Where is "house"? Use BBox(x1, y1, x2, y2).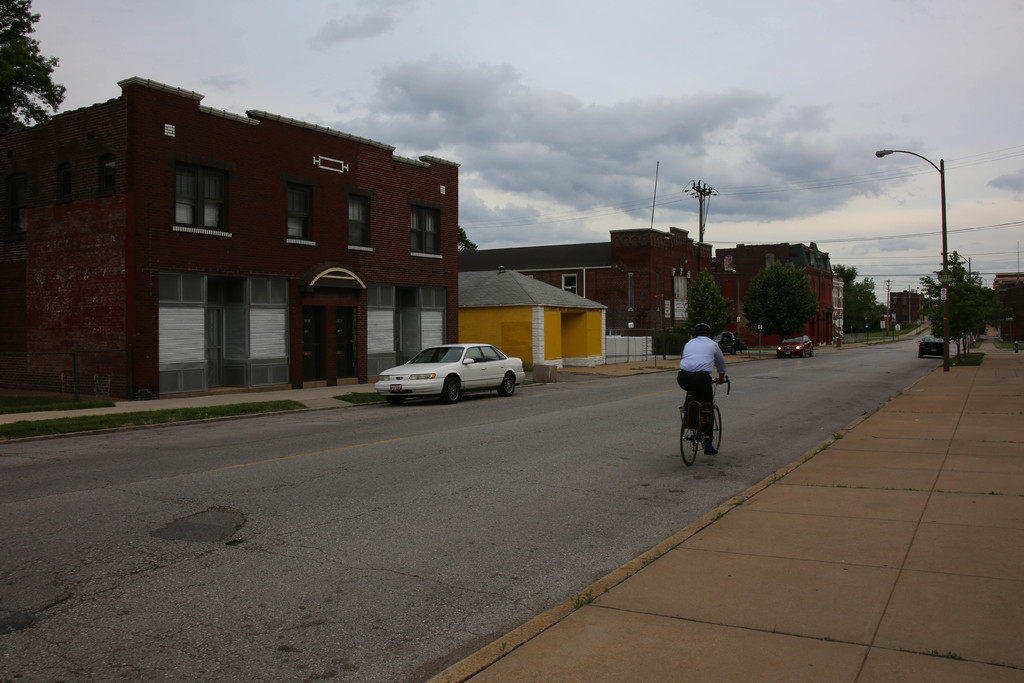
BBox(455, 260, 611, 352).
